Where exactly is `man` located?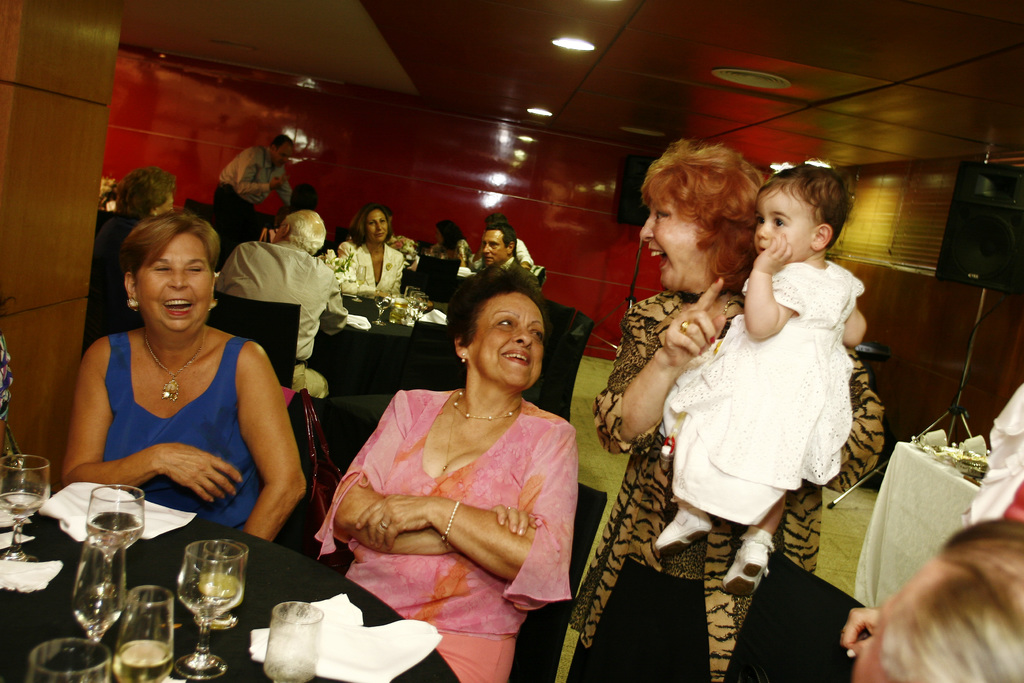
Its bounding box is 209 207 348 398.
